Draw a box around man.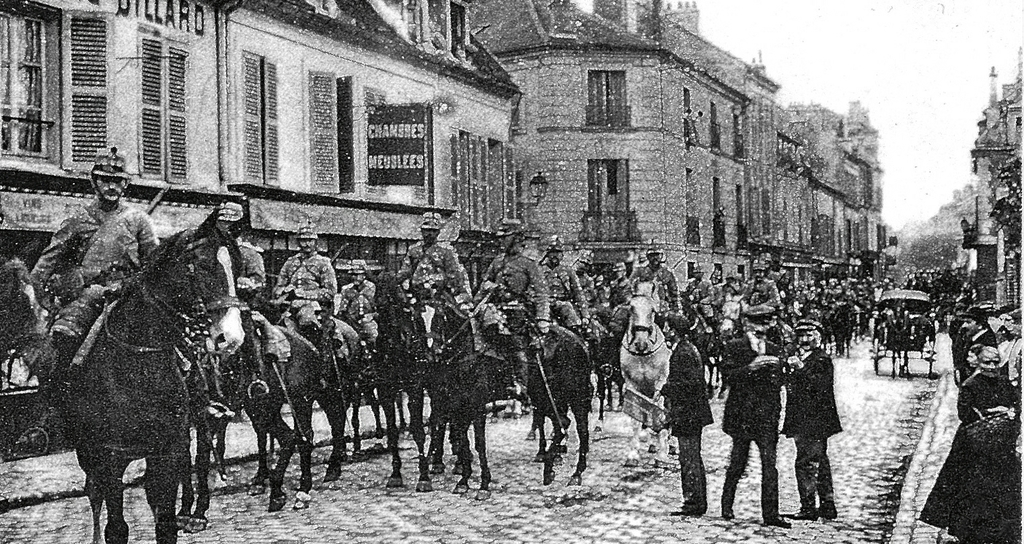
x1=680, y1=261, x2=719, y2=322.
